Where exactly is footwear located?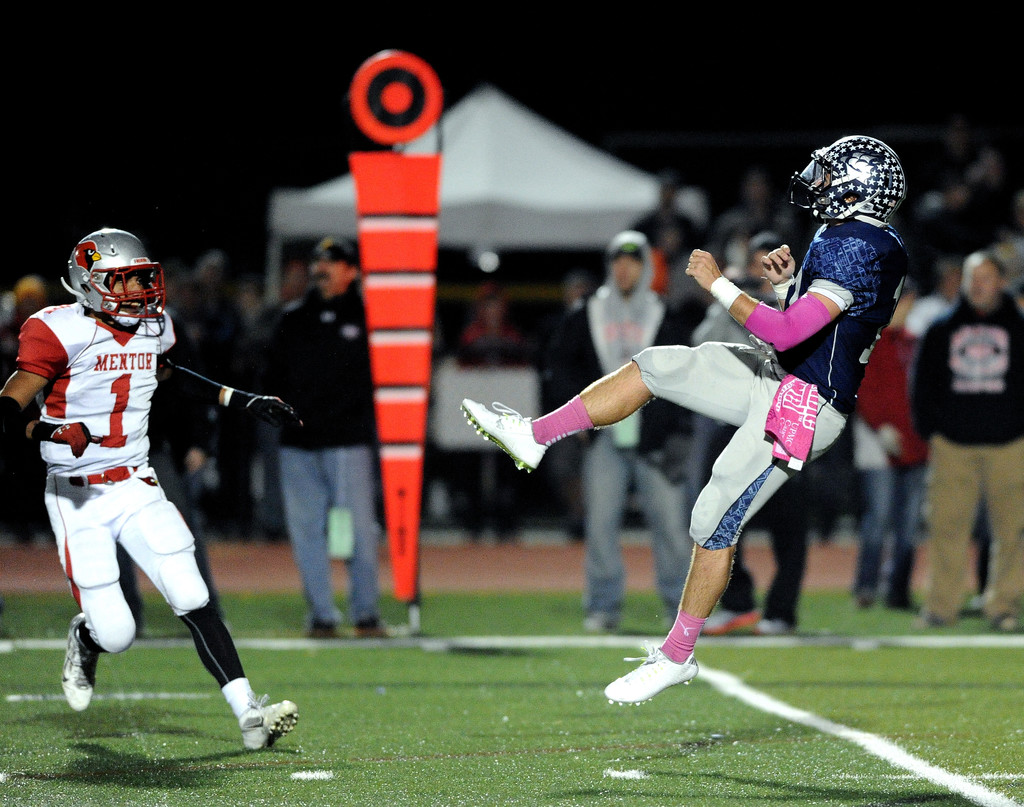
Its bounding box is bbox=[460, 395, 545, 473].
